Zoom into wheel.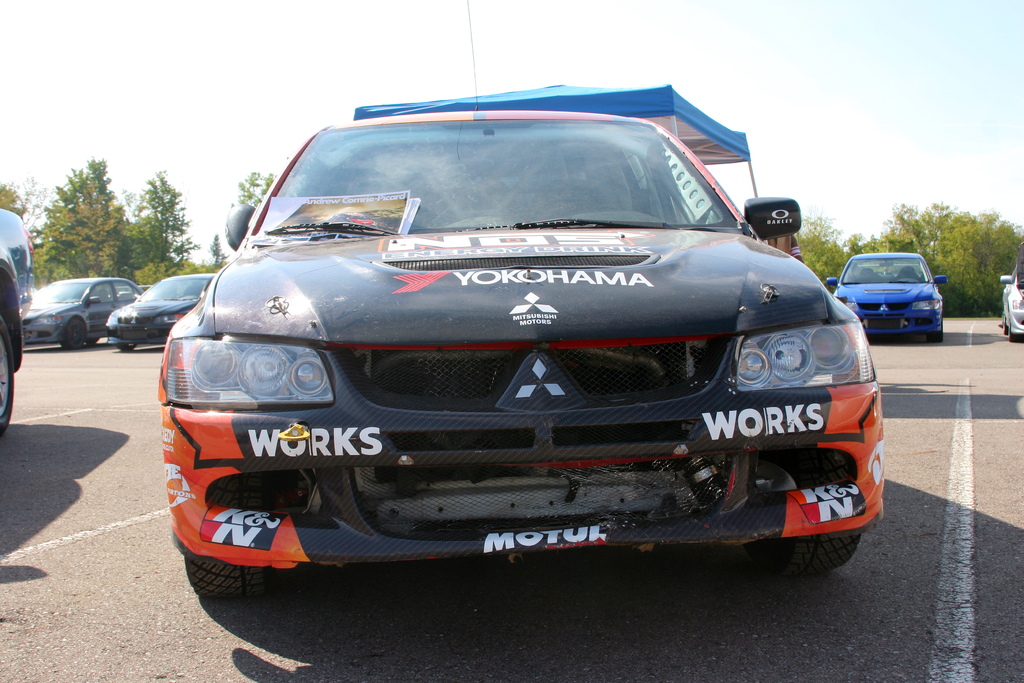
Zoom target: (1009,328,1019,343).
